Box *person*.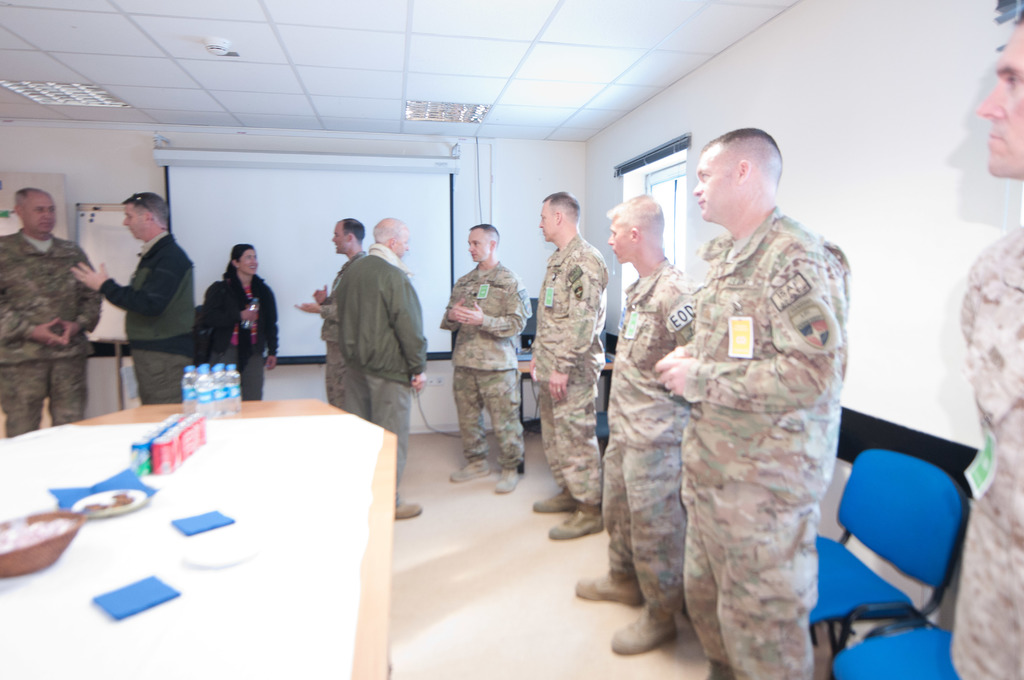
[530,189,609,539].
